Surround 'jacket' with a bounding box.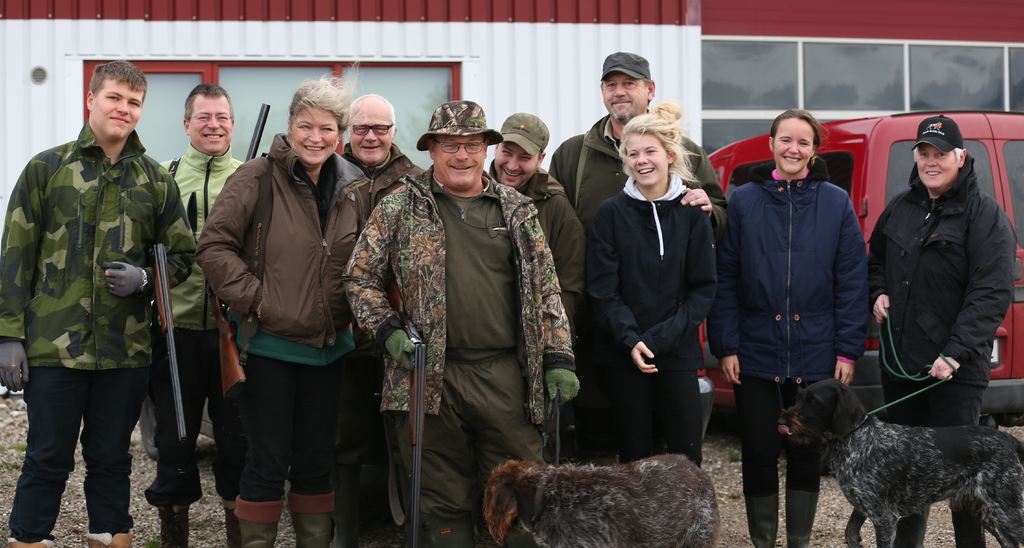
[337, 168, 580, 424].
